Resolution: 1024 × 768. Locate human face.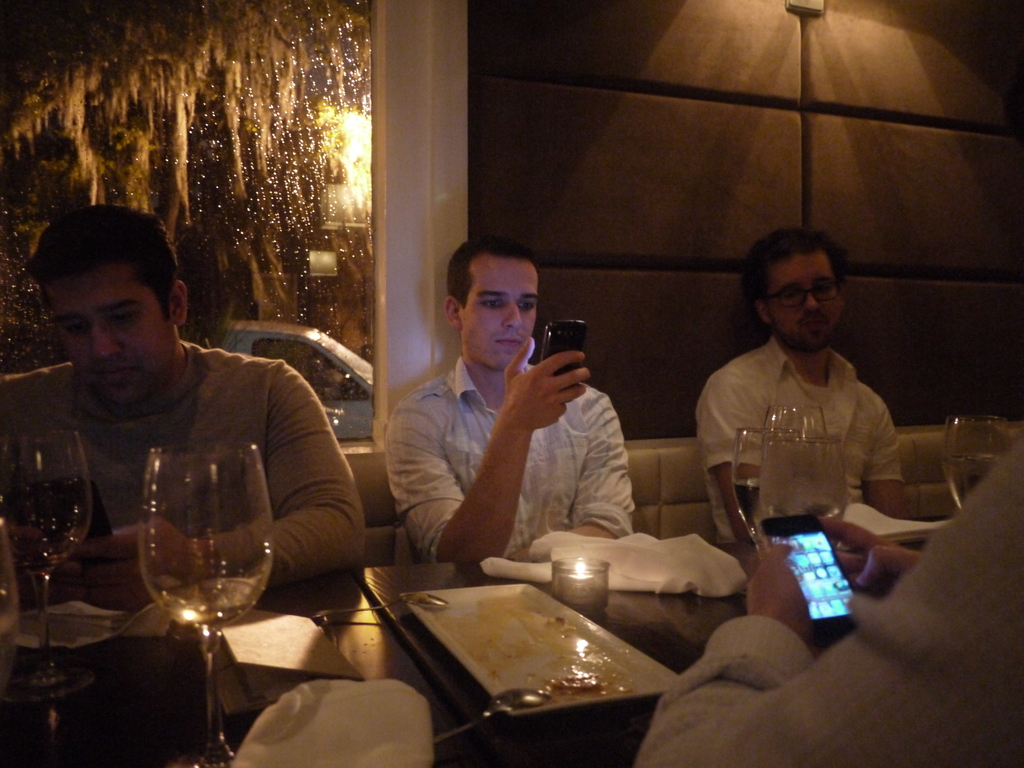
<region>465, 264, 536, 371</region>.
